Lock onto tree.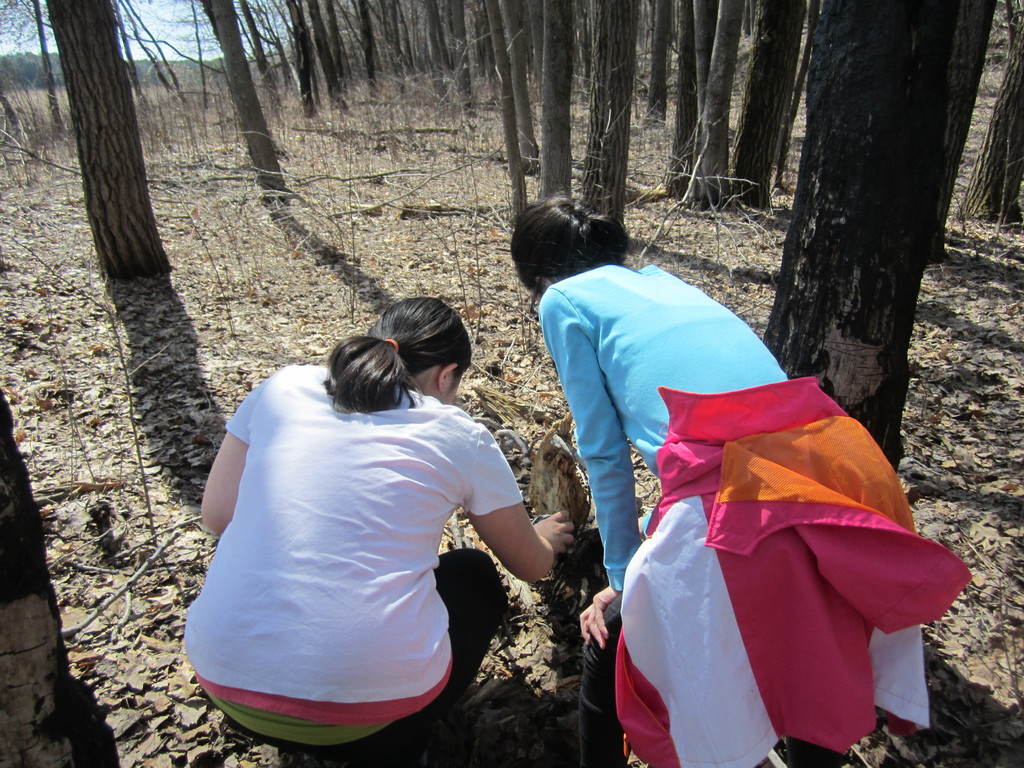
Locked: BBox(35, 0, 172, 285).
